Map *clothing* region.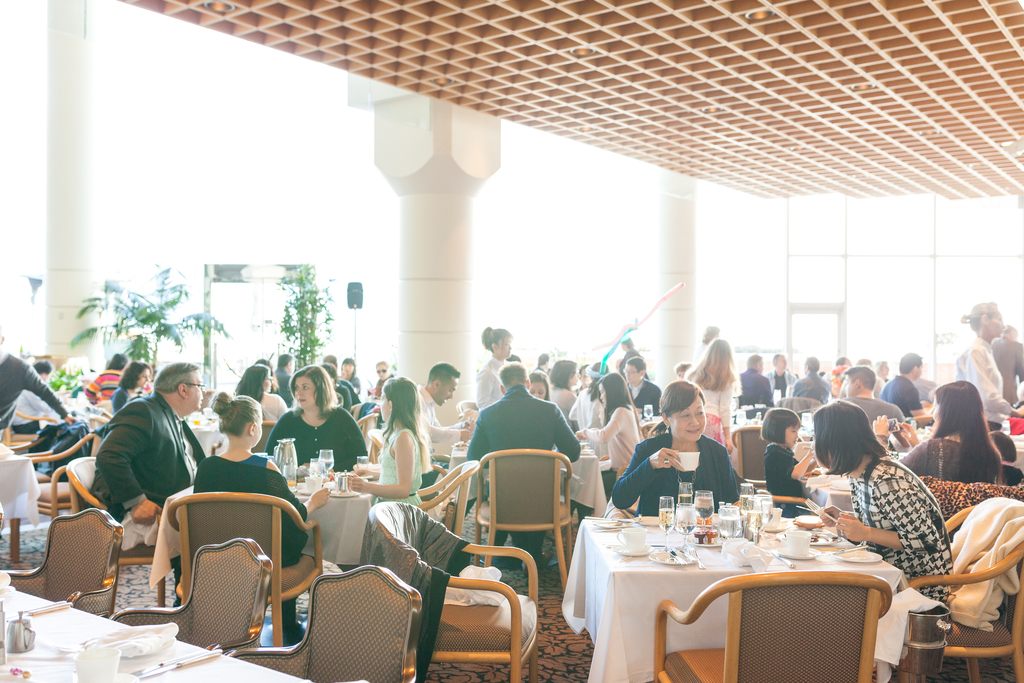
Mapped to pyautogui.locateOnScreen(846, 453, 958, 661).
